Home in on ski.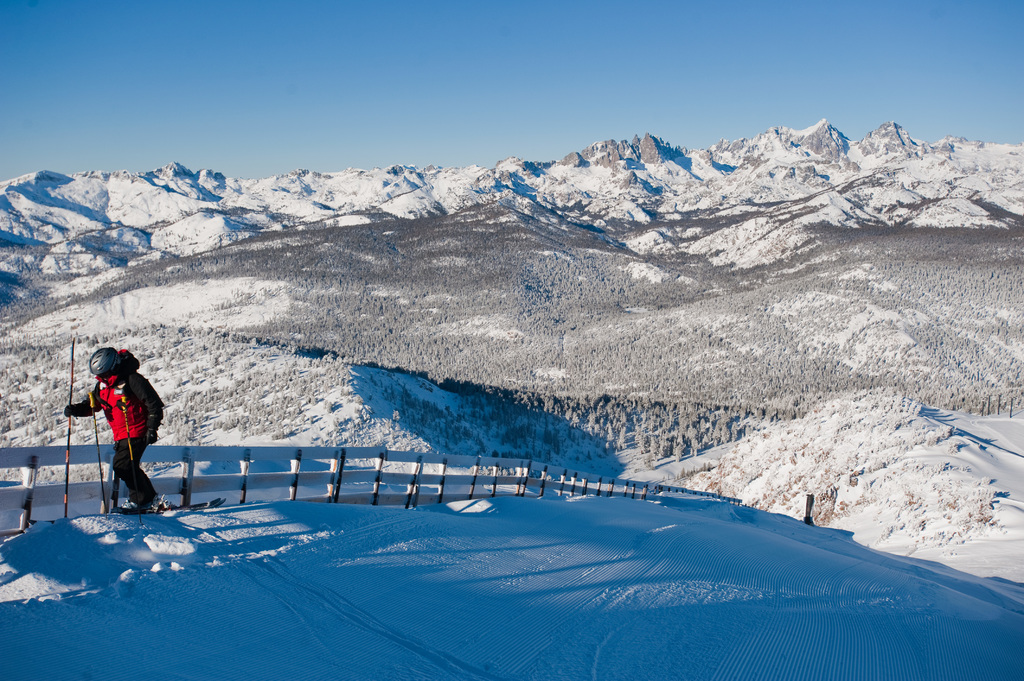
Homed in at box=[27, 493, 228, 526].
